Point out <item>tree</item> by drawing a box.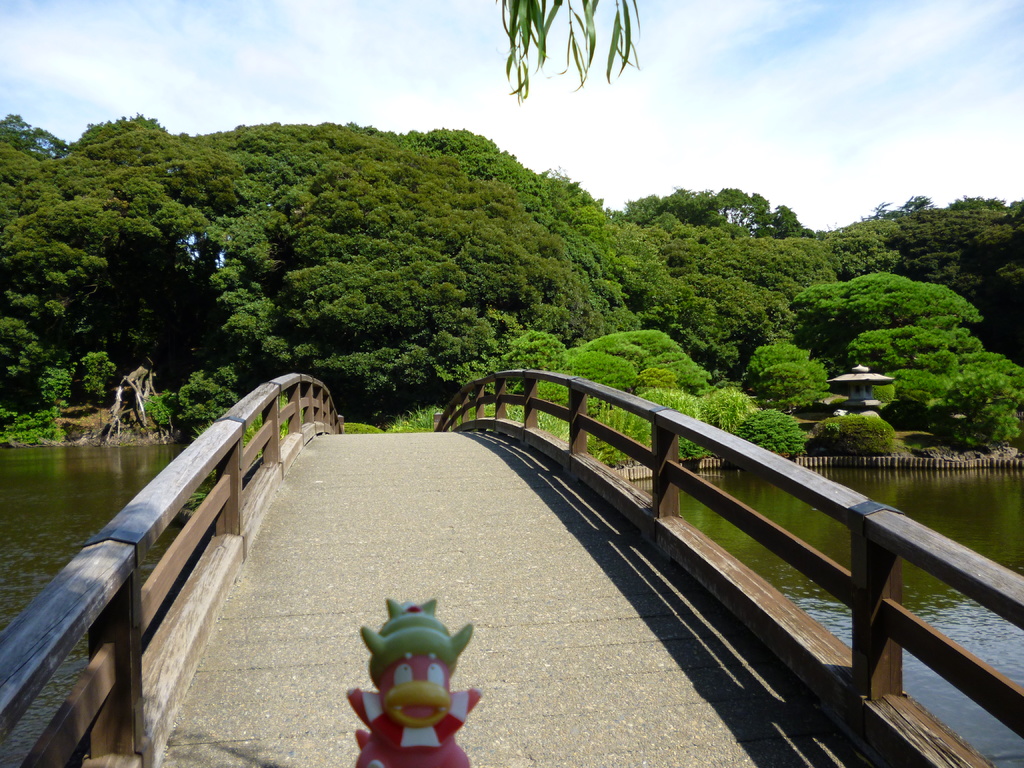
799/271/989/334.
